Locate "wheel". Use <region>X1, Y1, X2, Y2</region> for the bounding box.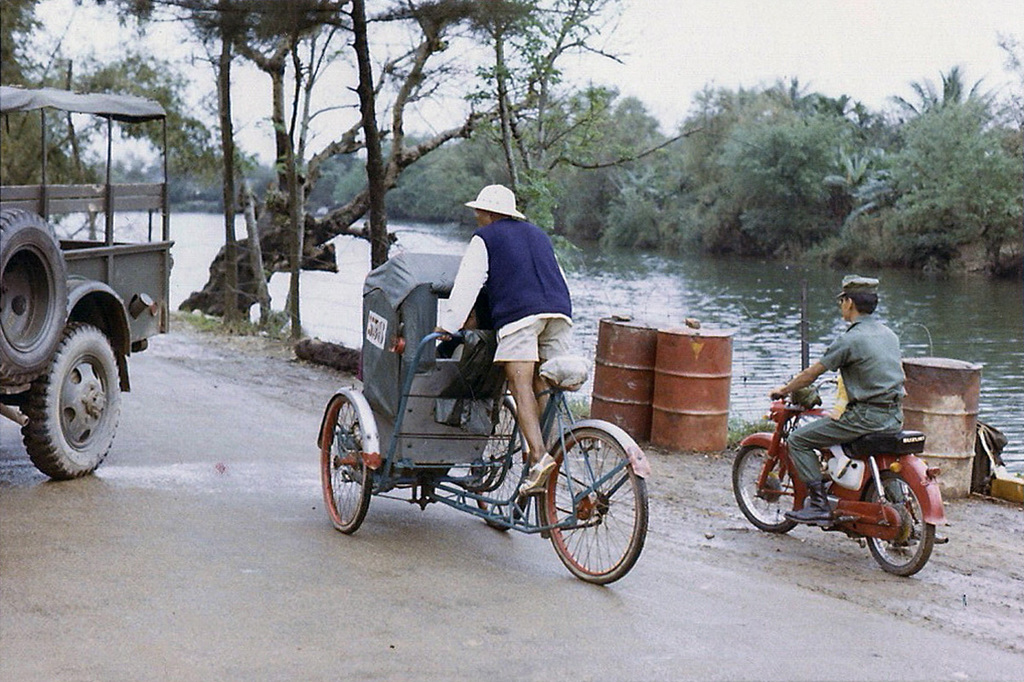
<region>466, 387, 541, 529</region>.
